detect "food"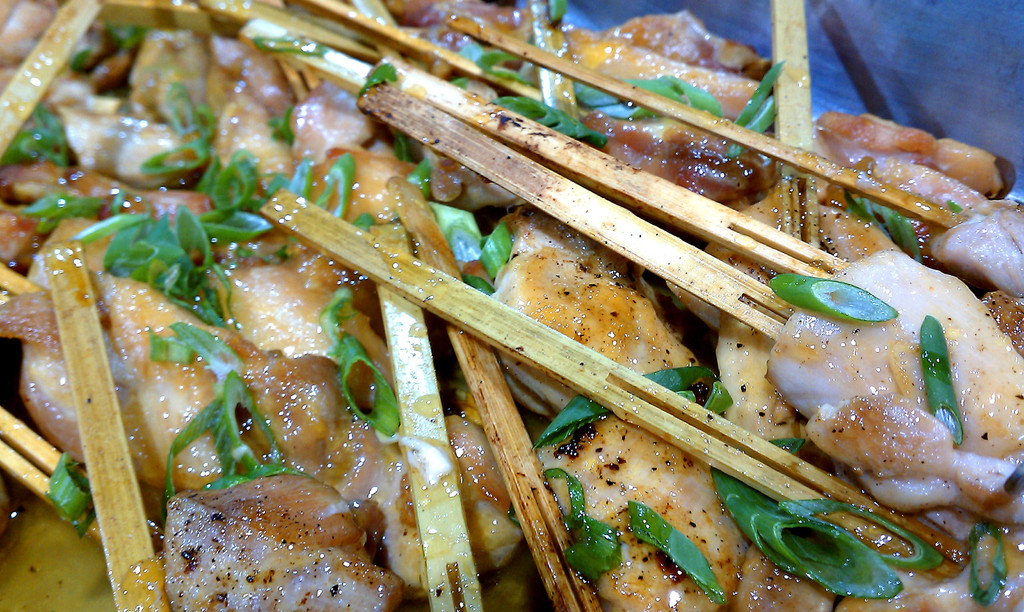
(left=0, top=0, right=72, bottom=611)
